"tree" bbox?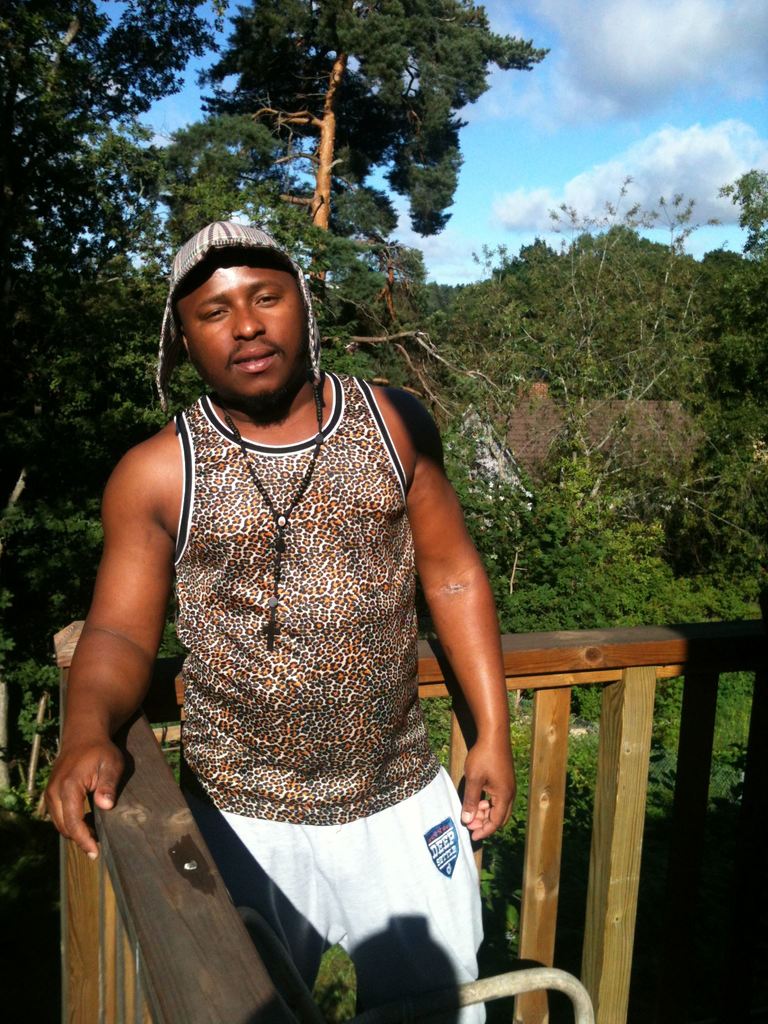
[741,168,767,380]
